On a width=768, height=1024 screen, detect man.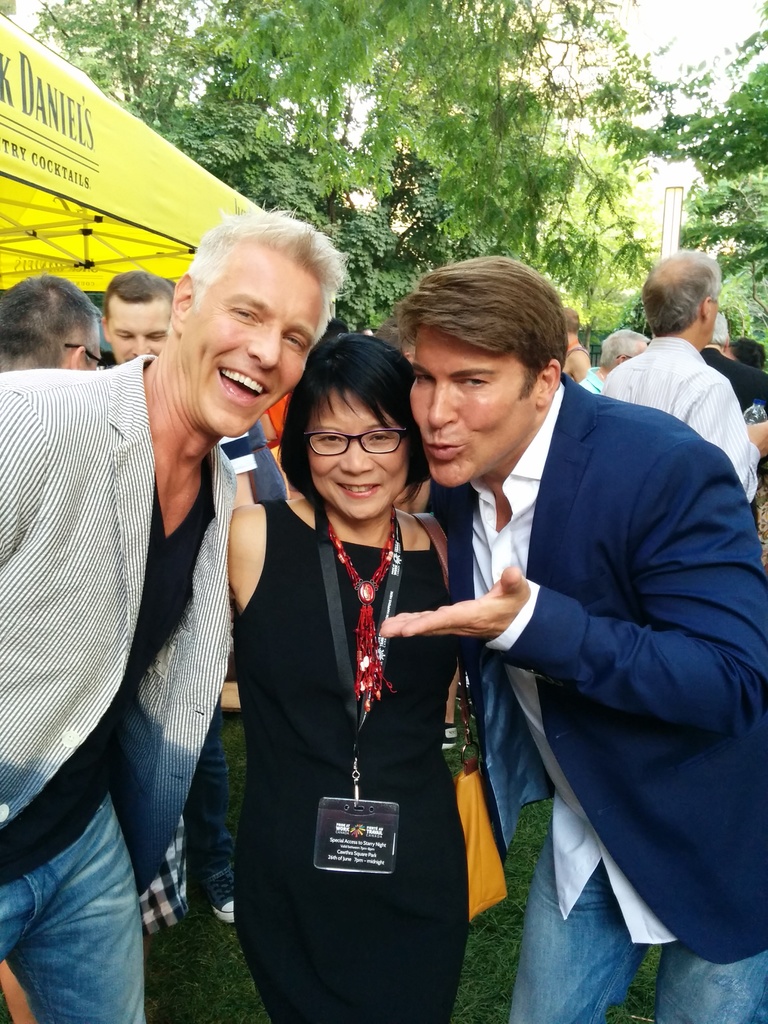
<box>392,245,736,985</box>.
